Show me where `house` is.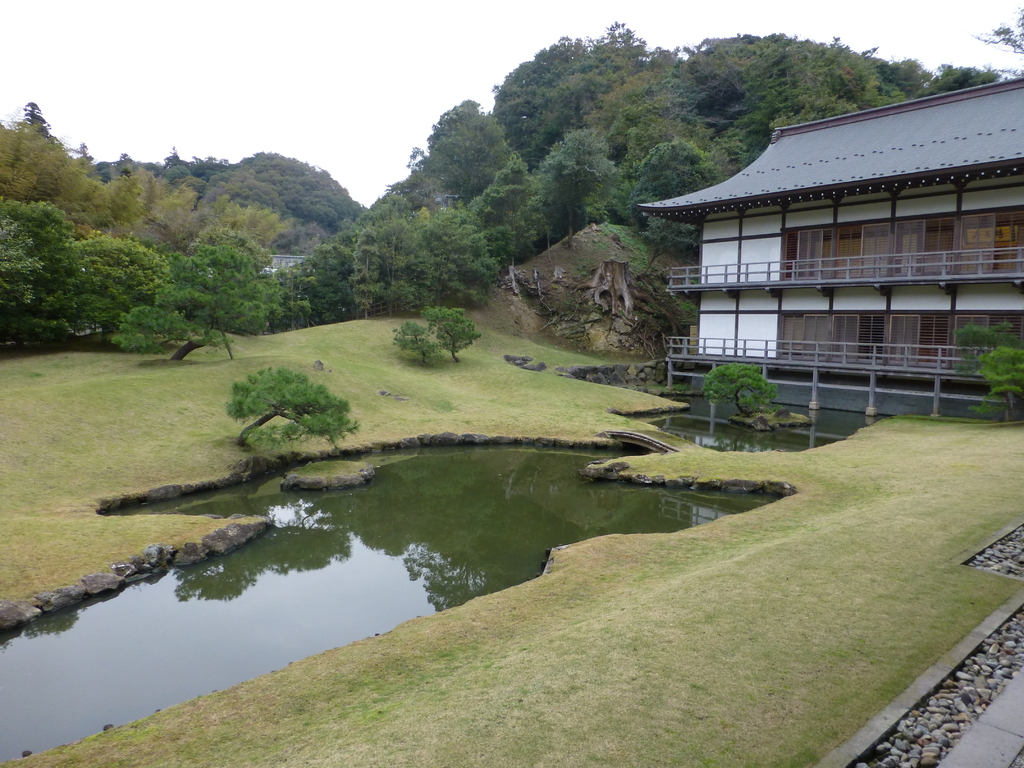
`house` is at 634, 74, 1023, 426.
